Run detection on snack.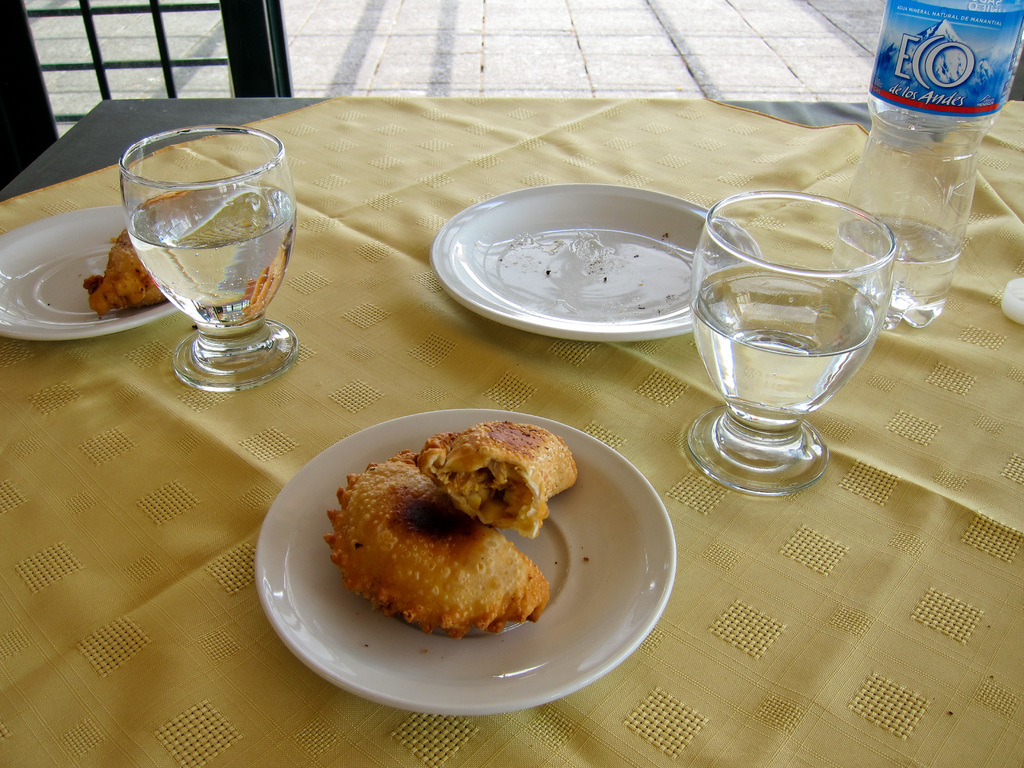
Result: {"left": 415, "top": 422, "right": 580, "bottom": 540}.
